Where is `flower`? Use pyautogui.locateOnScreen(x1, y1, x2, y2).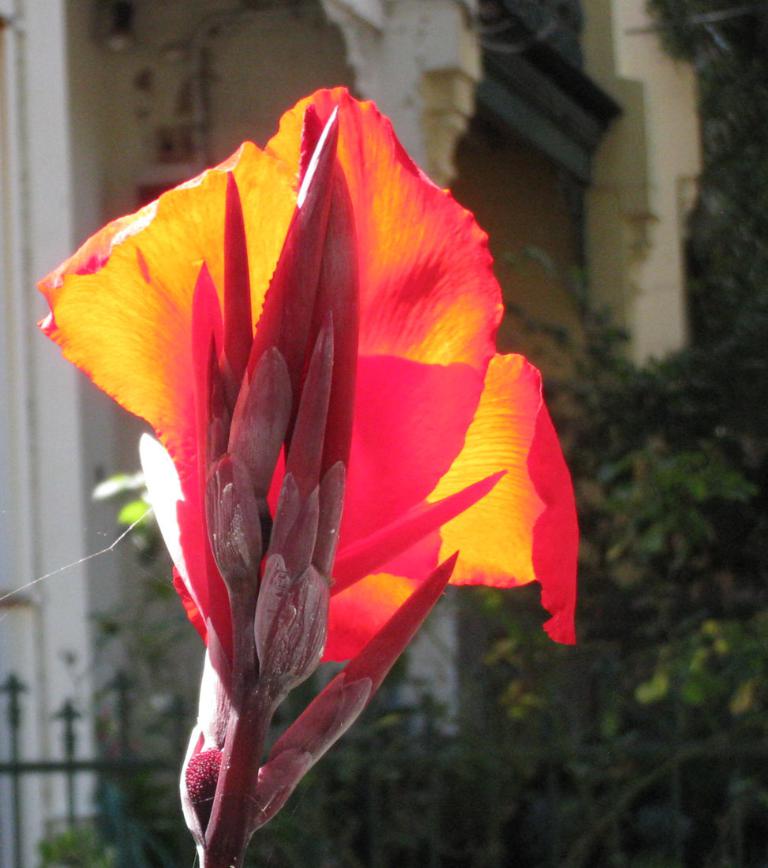
pyautogui.locateOnScreen(45, 107, 580, 773).
